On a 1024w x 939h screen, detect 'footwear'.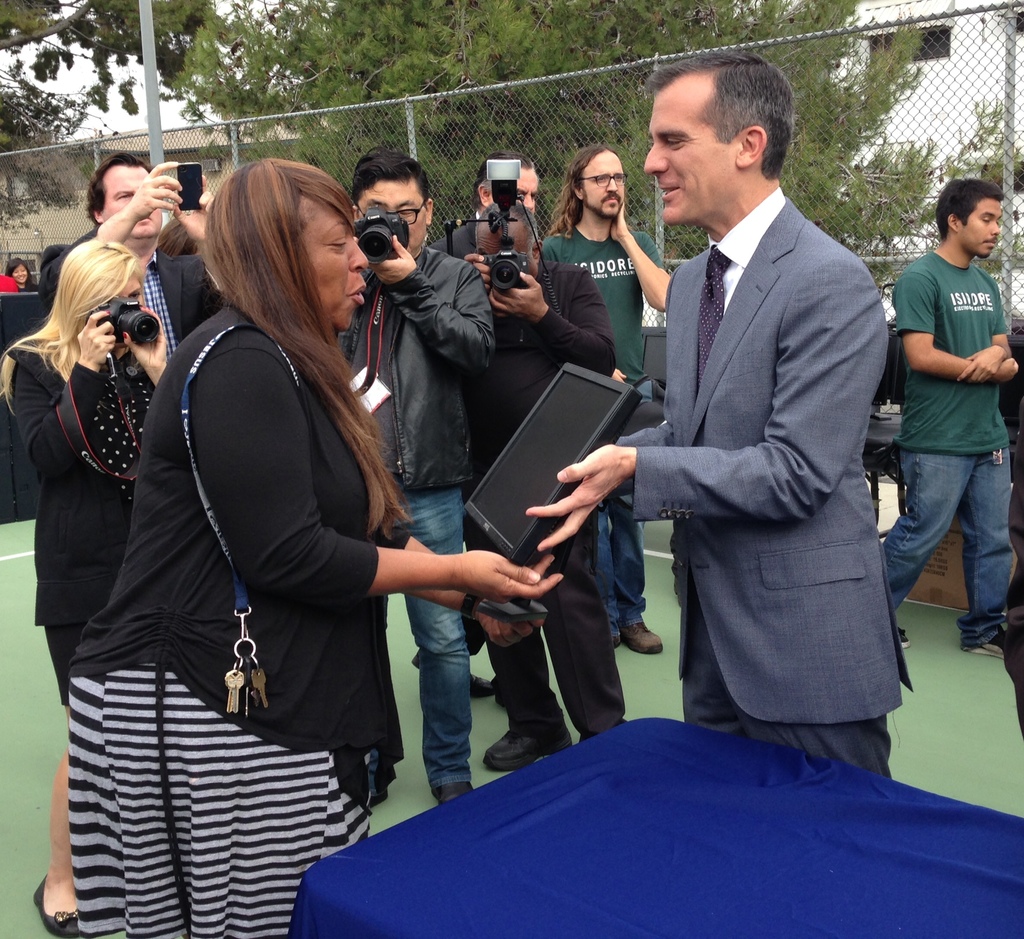
x1=895, y1=623, x2=916, y2=648.
